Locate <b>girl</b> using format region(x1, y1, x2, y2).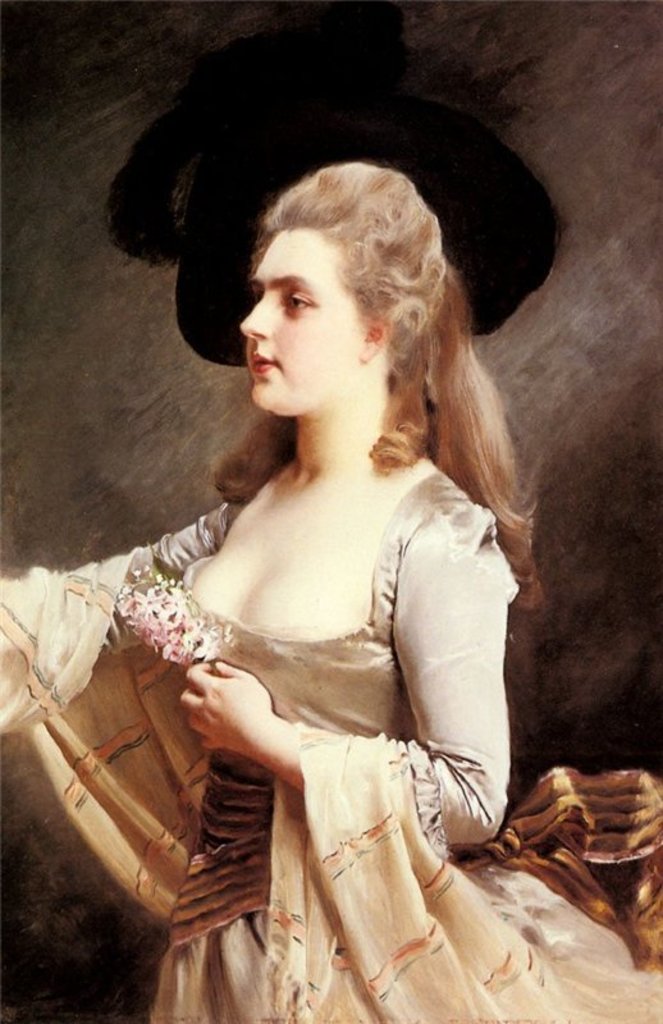
region(0, 161, 662, 1023).
